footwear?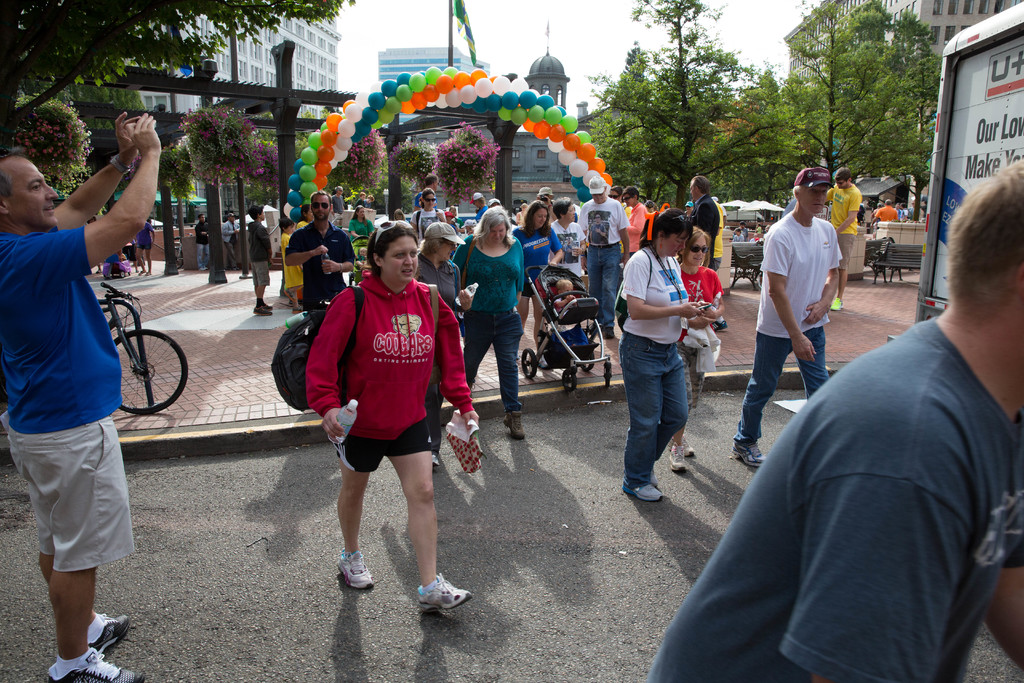
[x1=403, y1=574, x2=474, y2=630]
